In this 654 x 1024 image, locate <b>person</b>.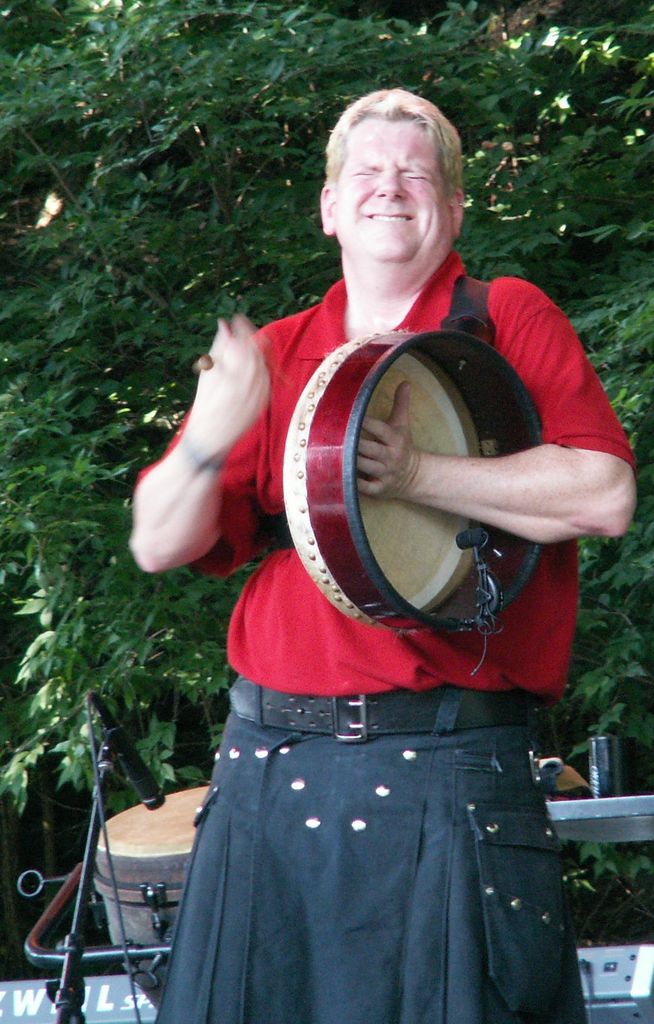
Bounding box: box=[128, 92, 644, 1023].
